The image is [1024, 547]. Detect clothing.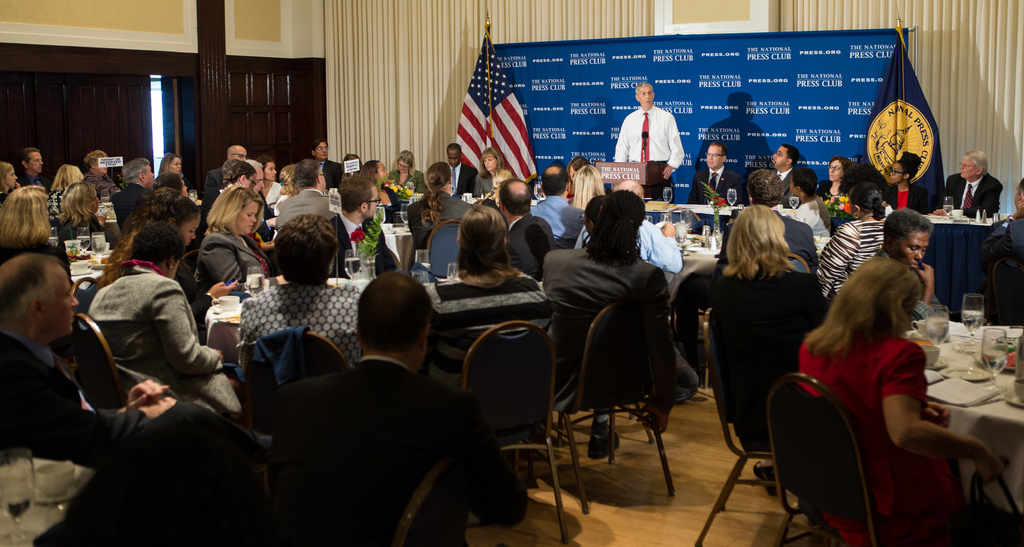
Detection: {"x1": 795, "y1": 320, "x2": 962, "y2": 546}.
